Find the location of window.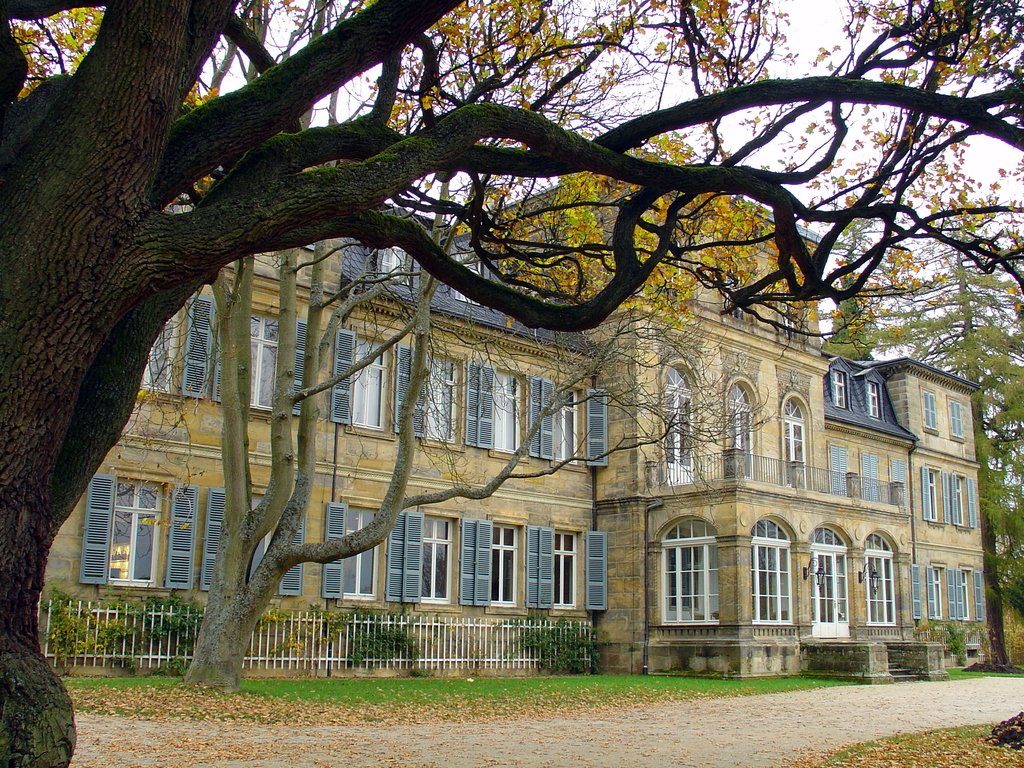
Location: x1=924 y1=387 x2=940 y2=431.
